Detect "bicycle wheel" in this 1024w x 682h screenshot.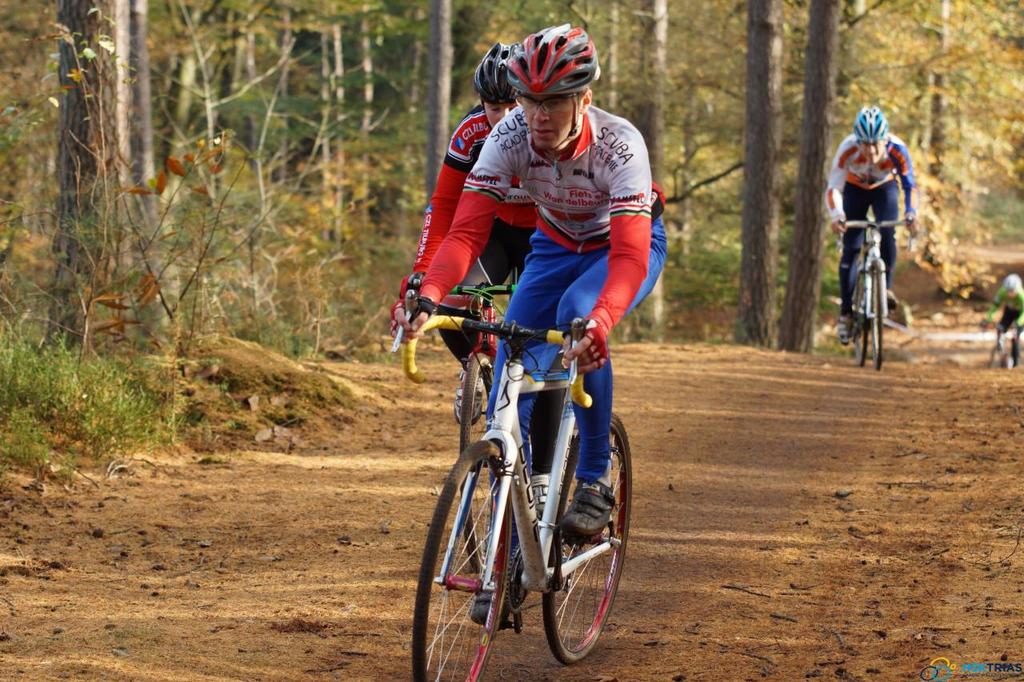
Detection: 454 351 502 576.
